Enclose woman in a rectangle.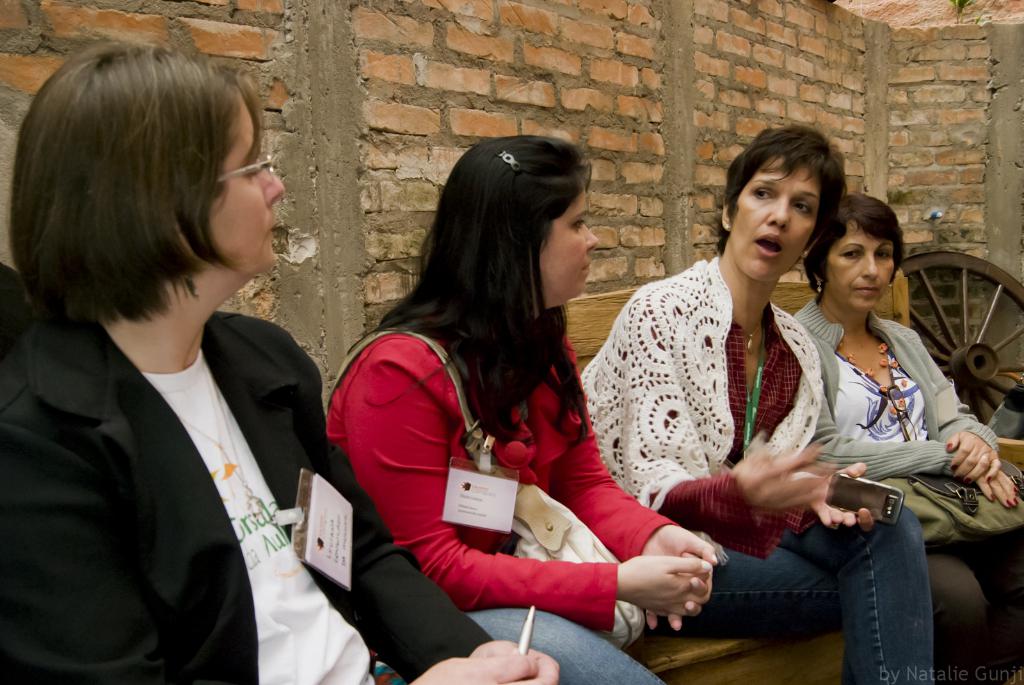
<box>576,123,923,684</box>.
